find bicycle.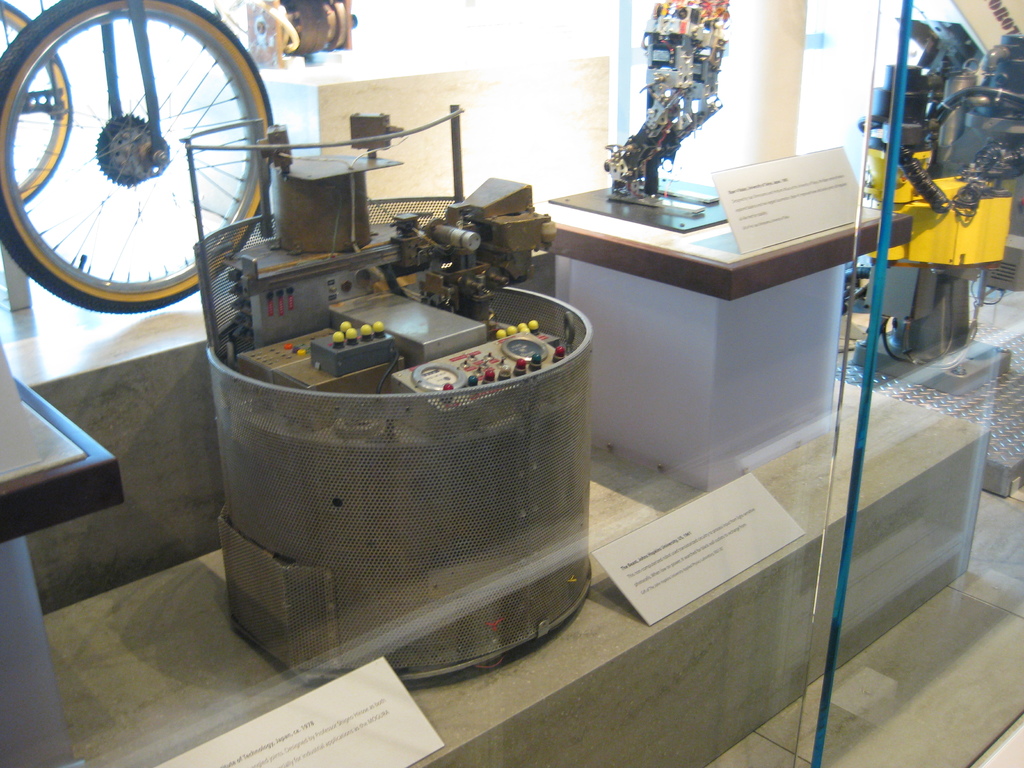
0 0 76 220.
